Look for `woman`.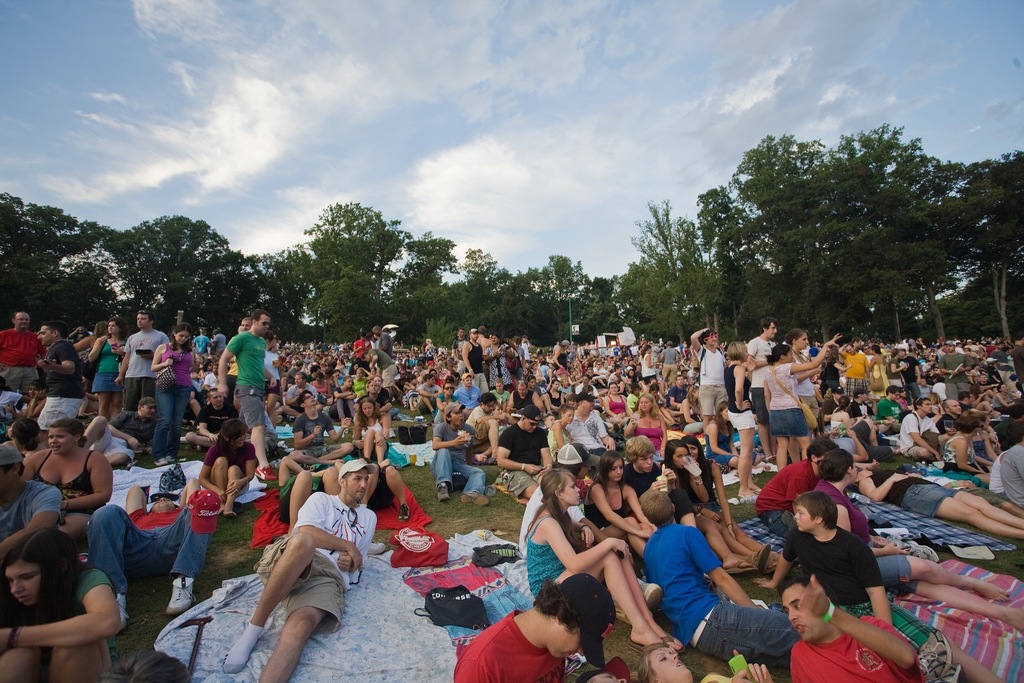
Found: (left=883, top=345, right=909, bottom=384).
